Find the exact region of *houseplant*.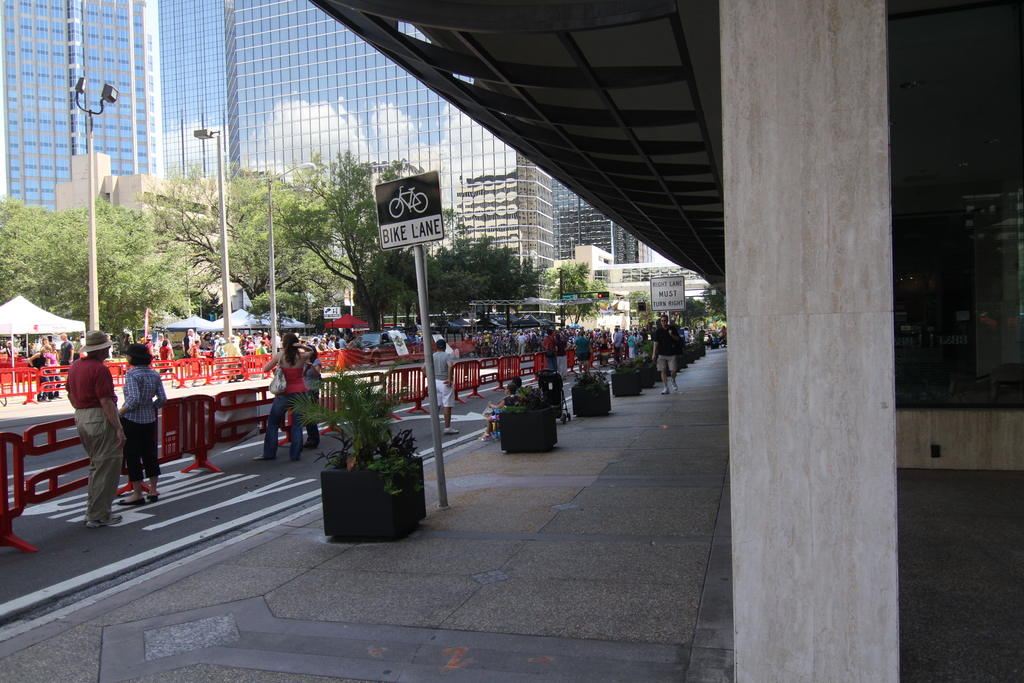
Exact region: [565,368,610,415].
